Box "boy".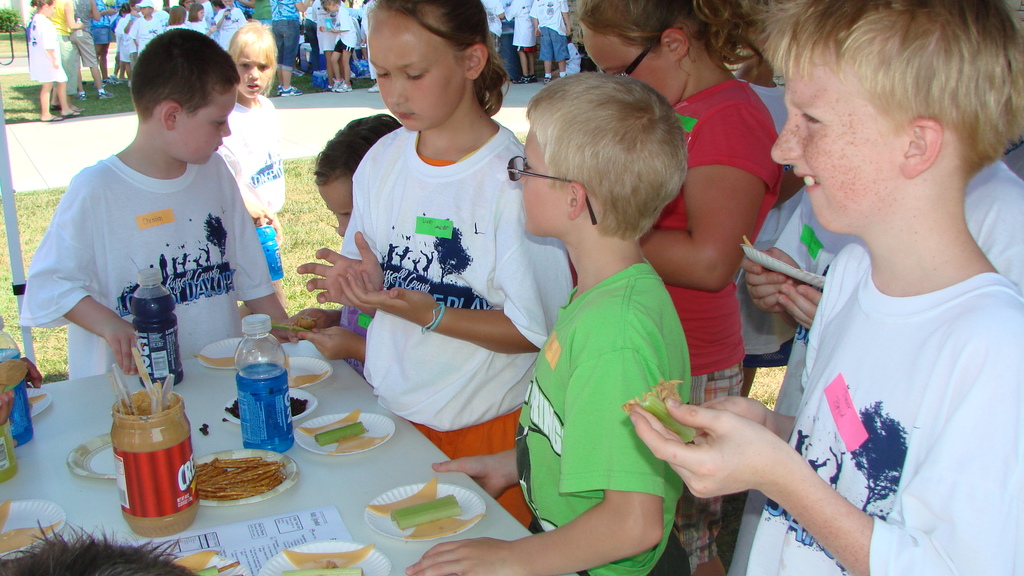
x1=124, y1=0, x2=143, y2=83.
